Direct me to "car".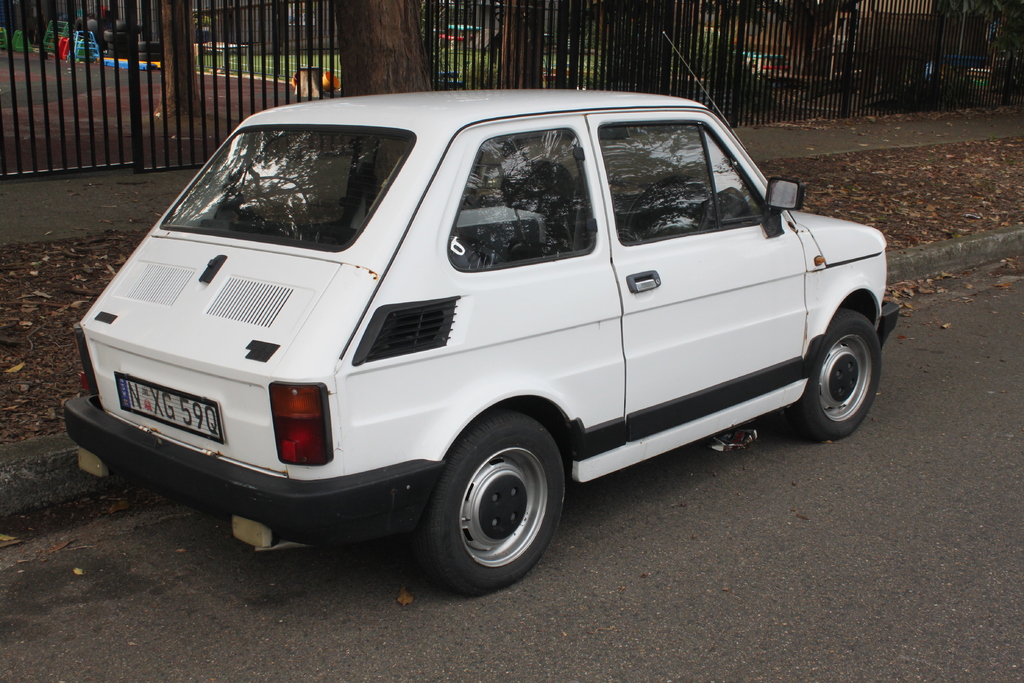
Direction: 63/84/906/599.
